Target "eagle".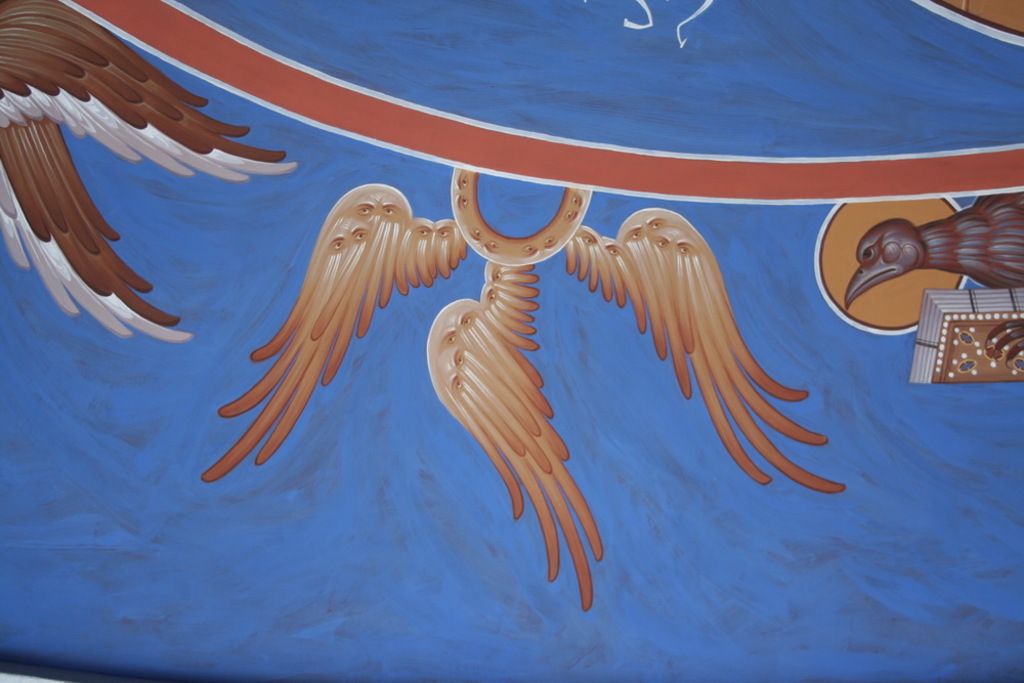
Target region: <region>844, 193, 1023, 303</region>.
